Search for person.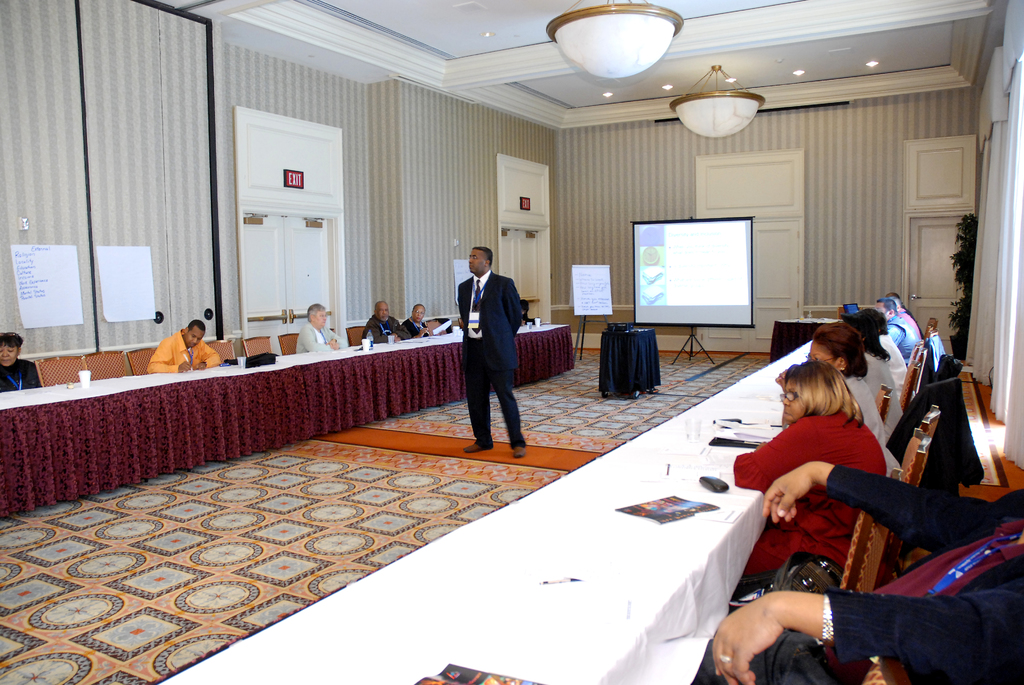
Found at bbox=[404, 302, 440, 333].
